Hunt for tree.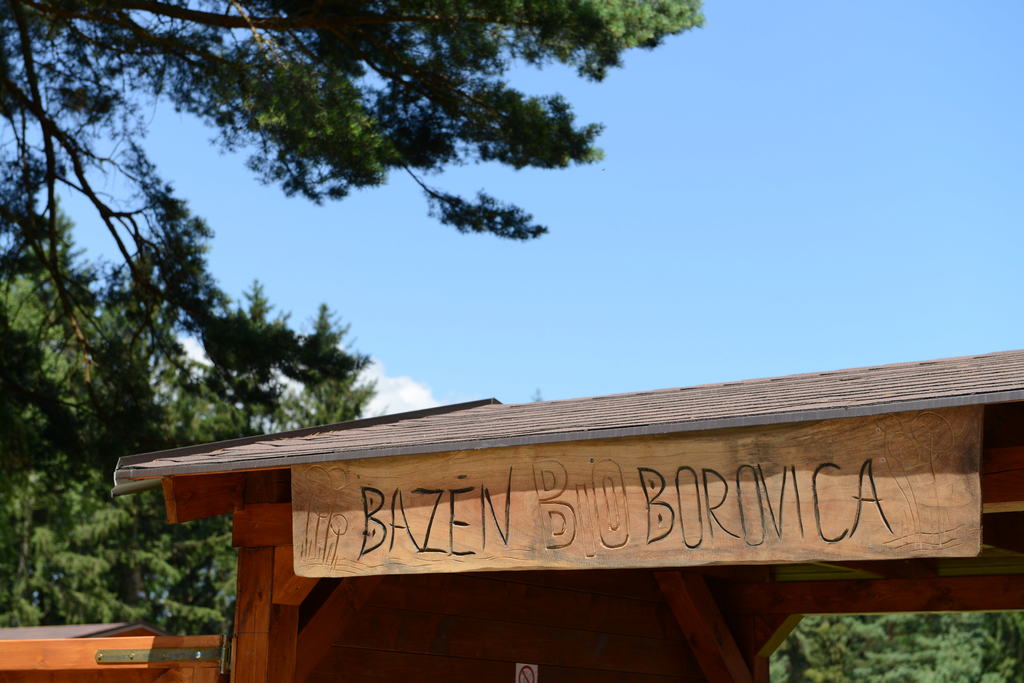
Hunted down at locate(0, 0, 724, 463).
